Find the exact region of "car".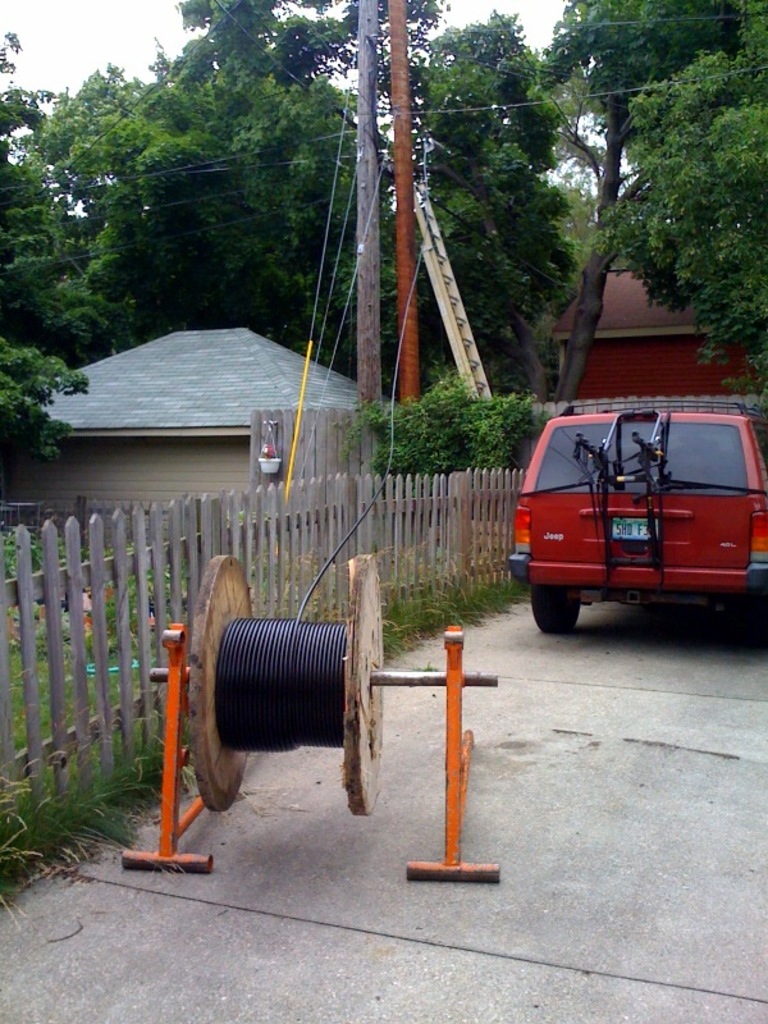
Exact region: bbox=(506, 389, 759, 636).
